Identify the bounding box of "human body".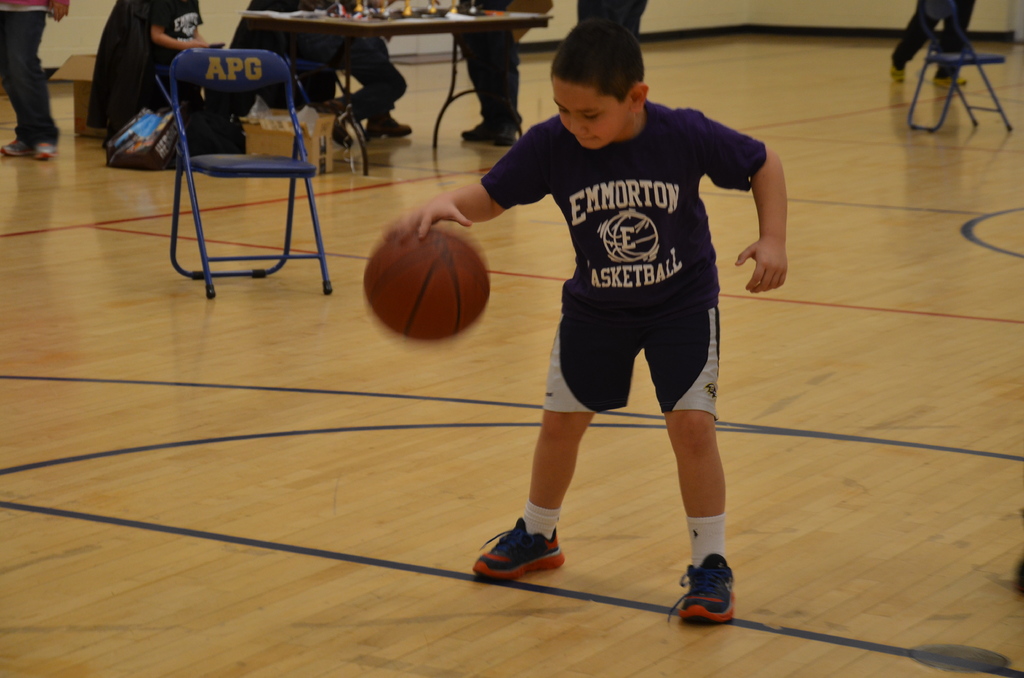
[0,0,70,158].
